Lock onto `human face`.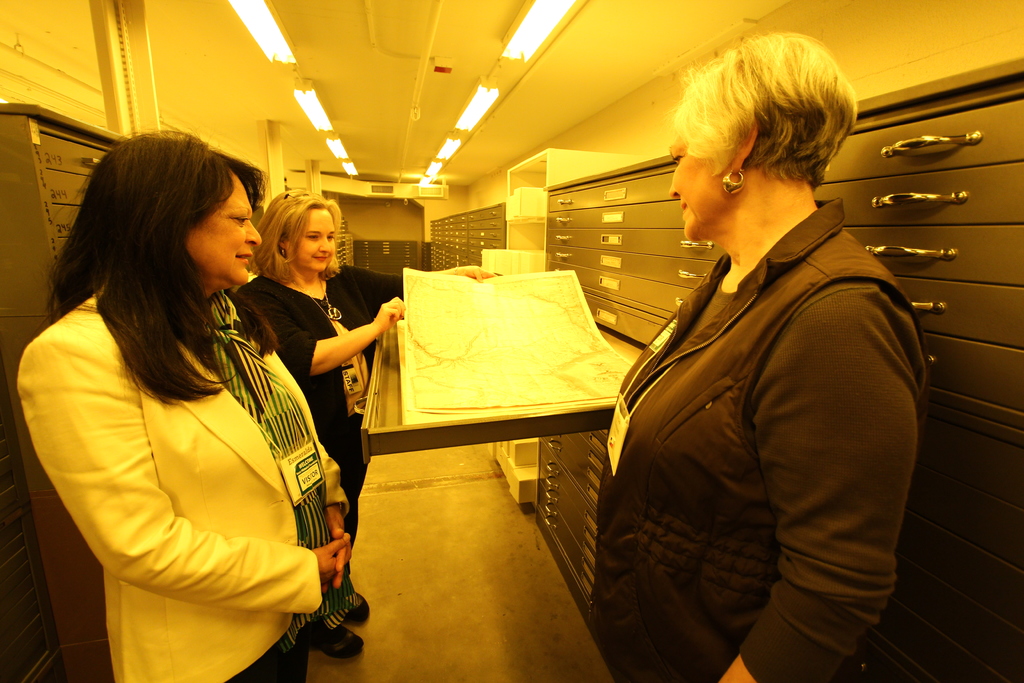
Locked: {"x1": 665, "y1": 127, "x2": 724, "y2": 243}.
